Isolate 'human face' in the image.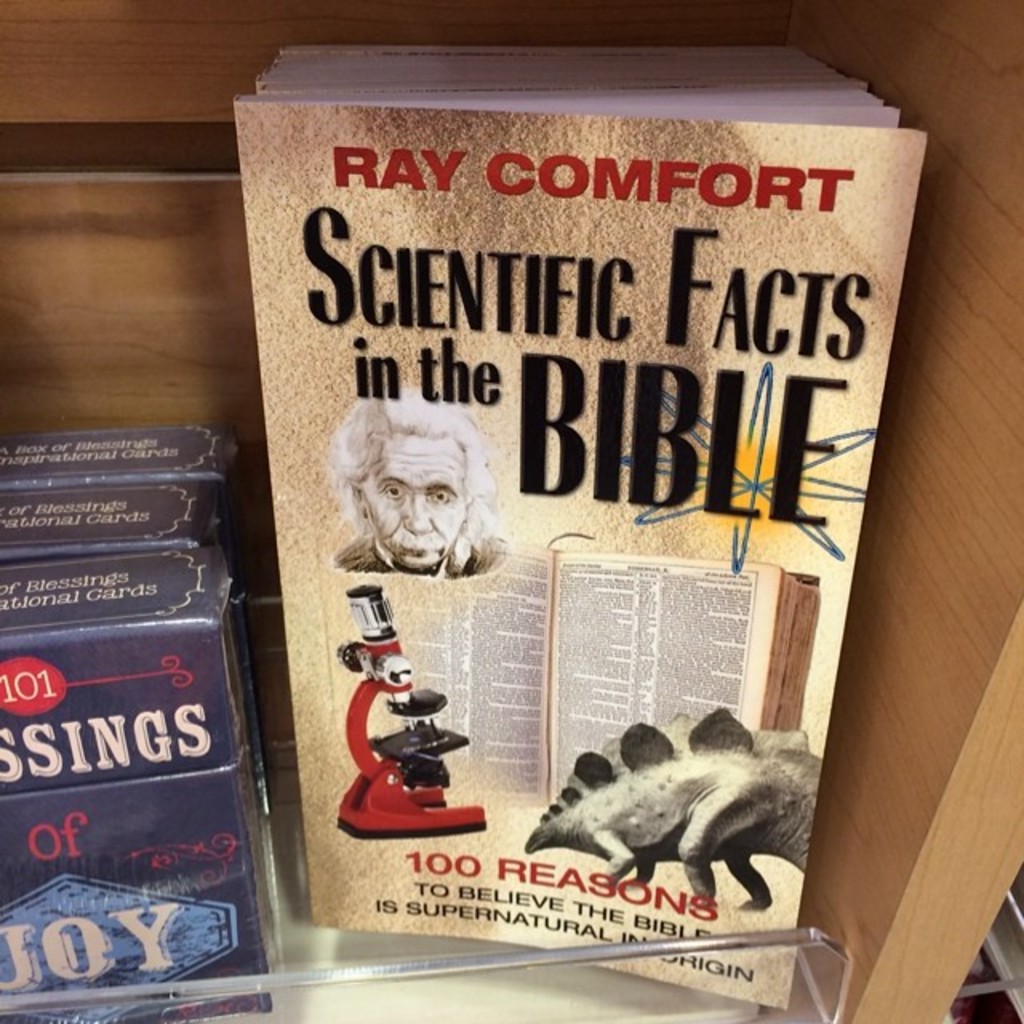
Isolated region: <bbox>363, 438, 464, 576</bbox>.
